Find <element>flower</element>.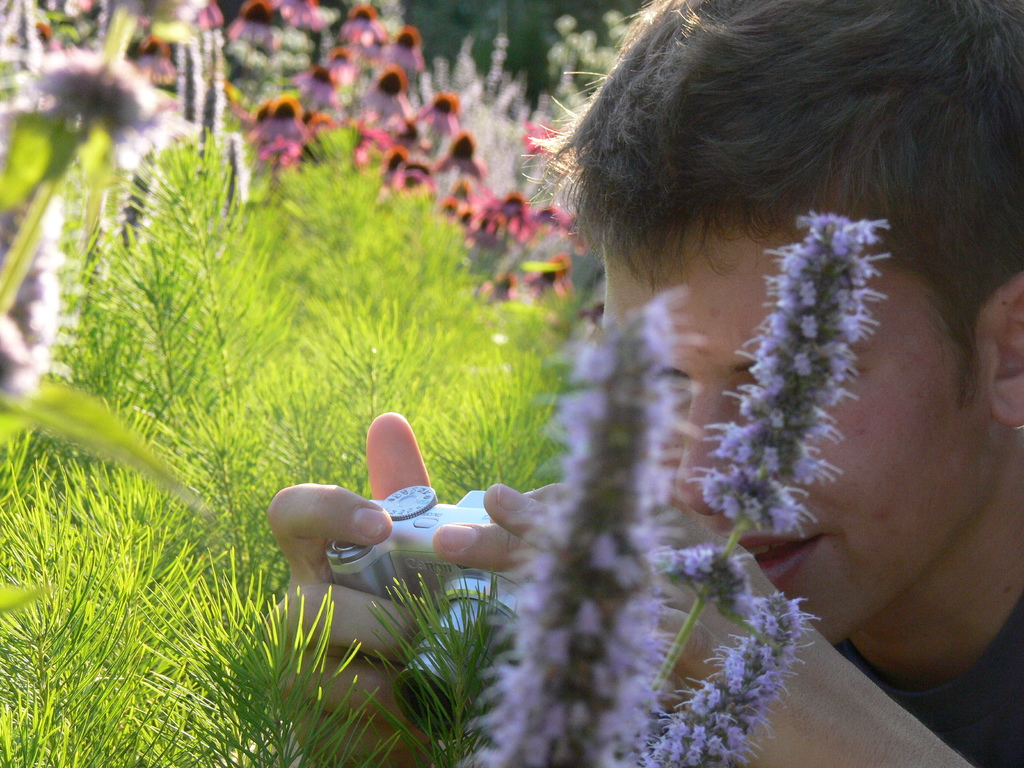
region(688, 208, 890, 533).
